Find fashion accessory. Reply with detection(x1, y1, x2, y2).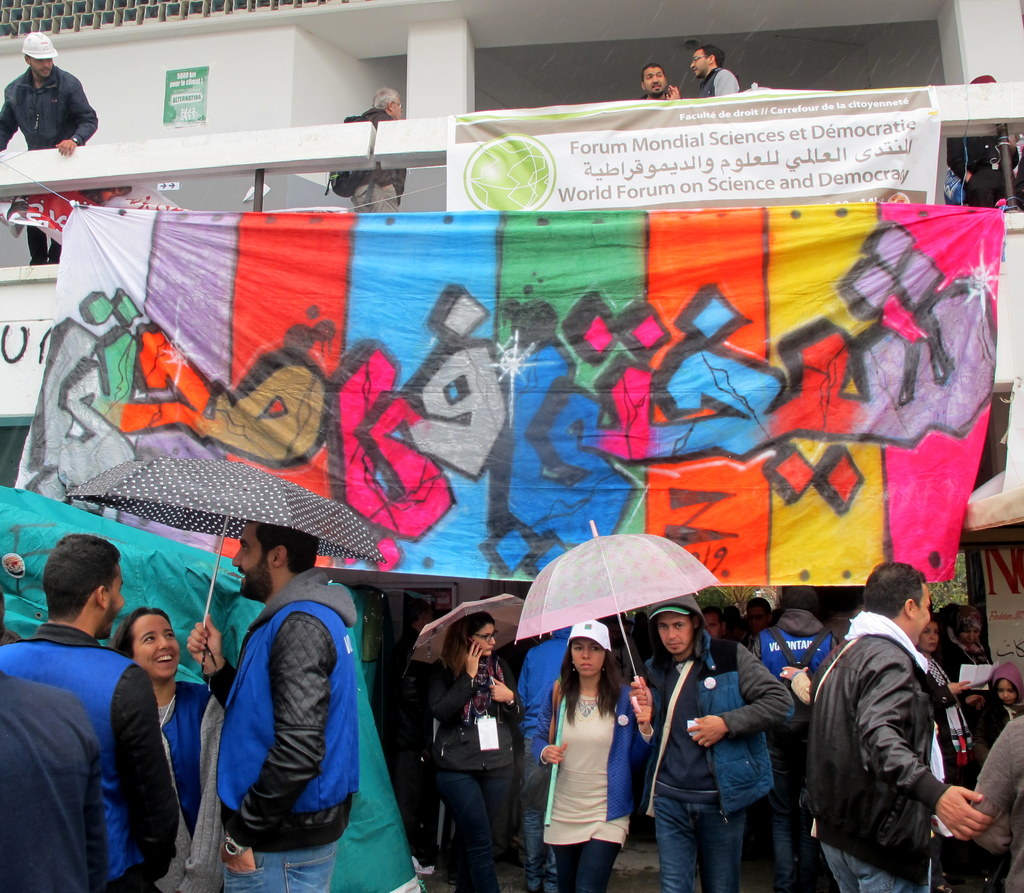
detection(69, 139, 81, 148).
